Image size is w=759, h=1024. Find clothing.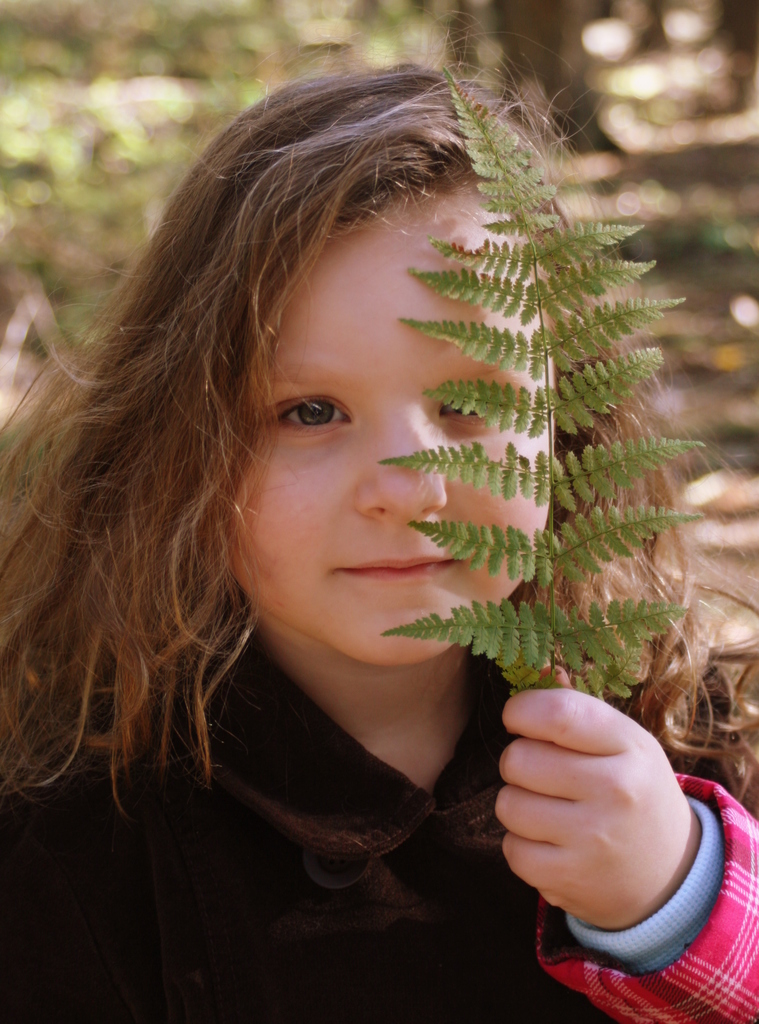
(left=33, top=146, right=691, bottom=1009).
